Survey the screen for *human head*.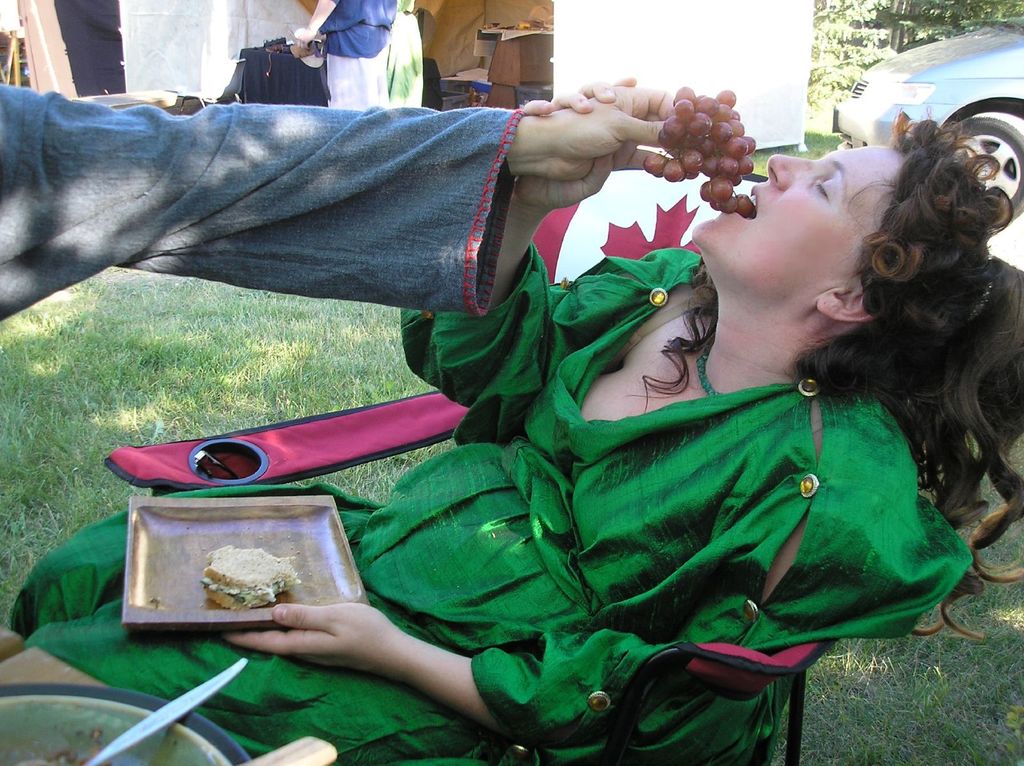
Survey found: [x1=687, y1=108, x2=988, y2=399].
